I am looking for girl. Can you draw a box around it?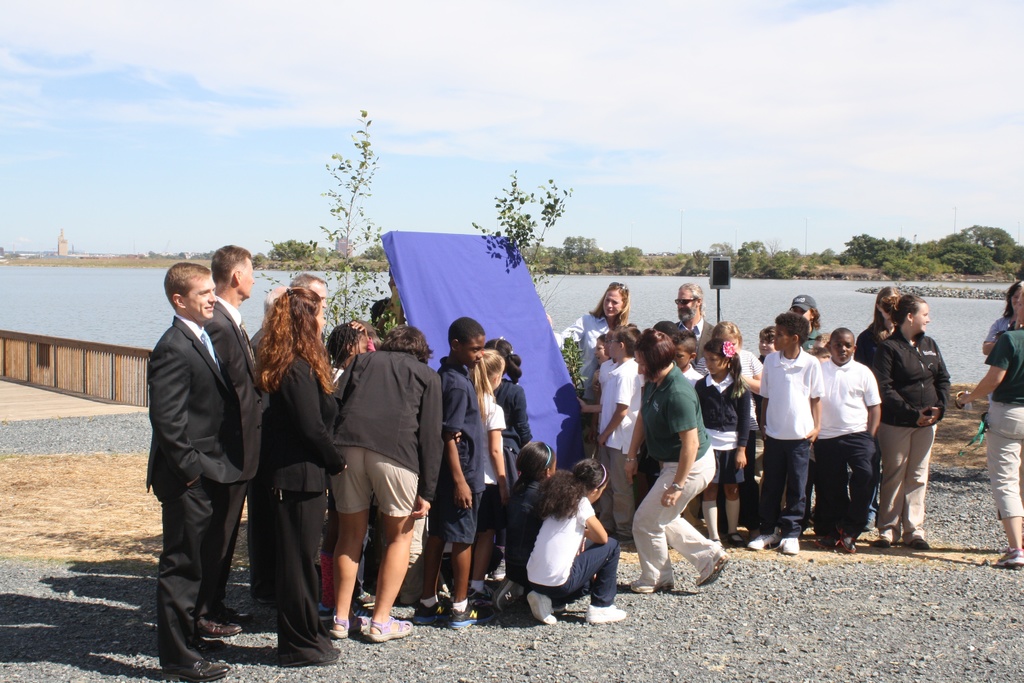
Sure, the bounding box is region(698, 338, 749, 547).
